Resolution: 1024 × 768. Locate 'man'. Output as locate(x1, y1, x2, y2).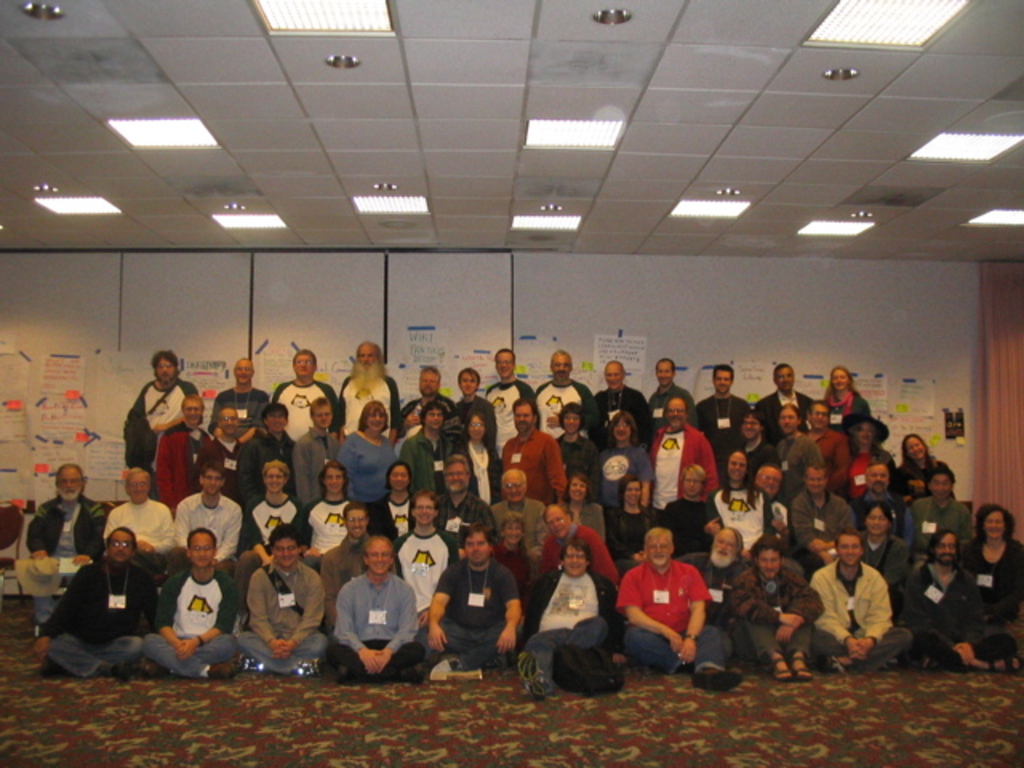
locate(211, 354, 266, 443).
